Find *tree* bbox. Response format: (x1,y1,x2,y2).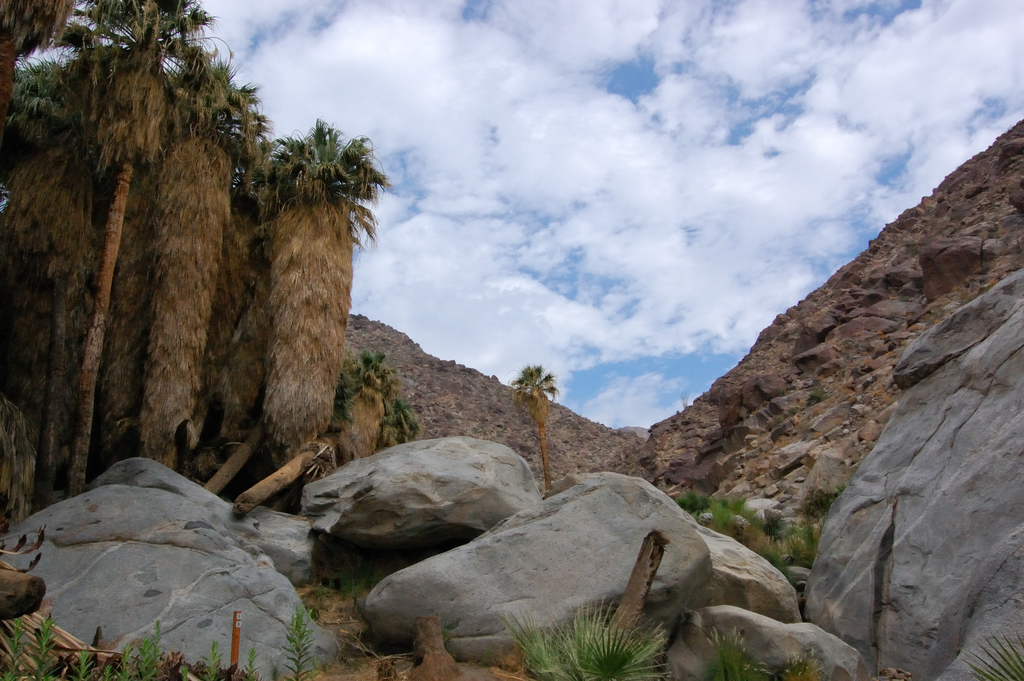
(68,0,239,504).
